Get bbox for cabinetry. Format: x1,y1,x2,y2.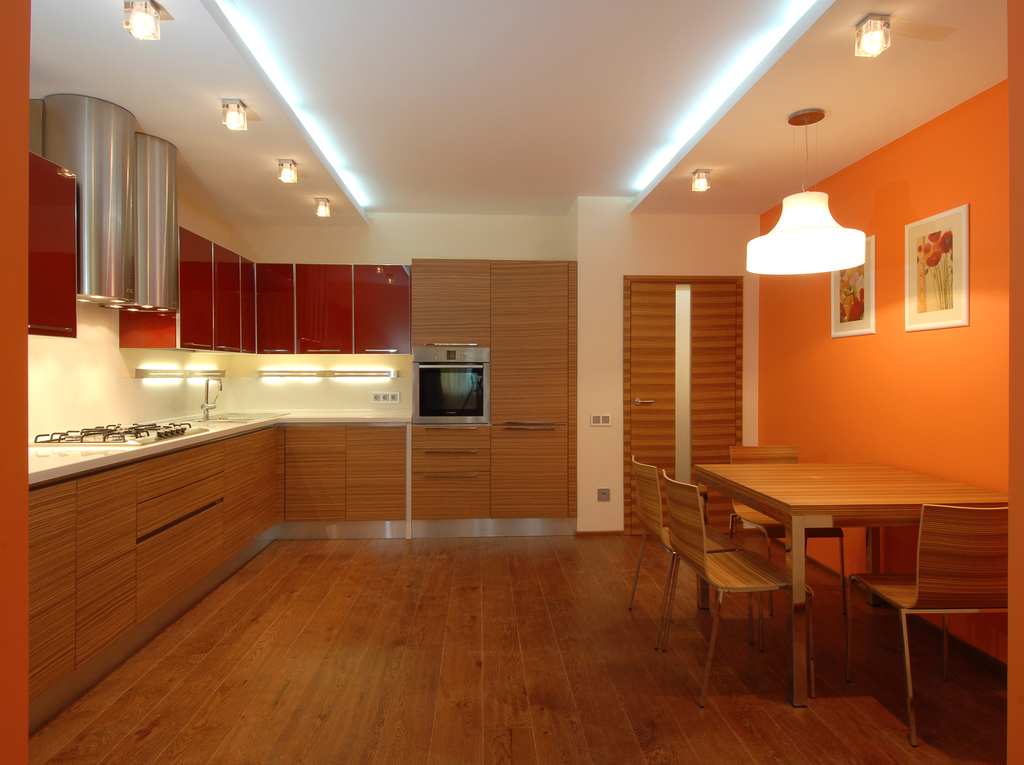
26,424,283,730.
